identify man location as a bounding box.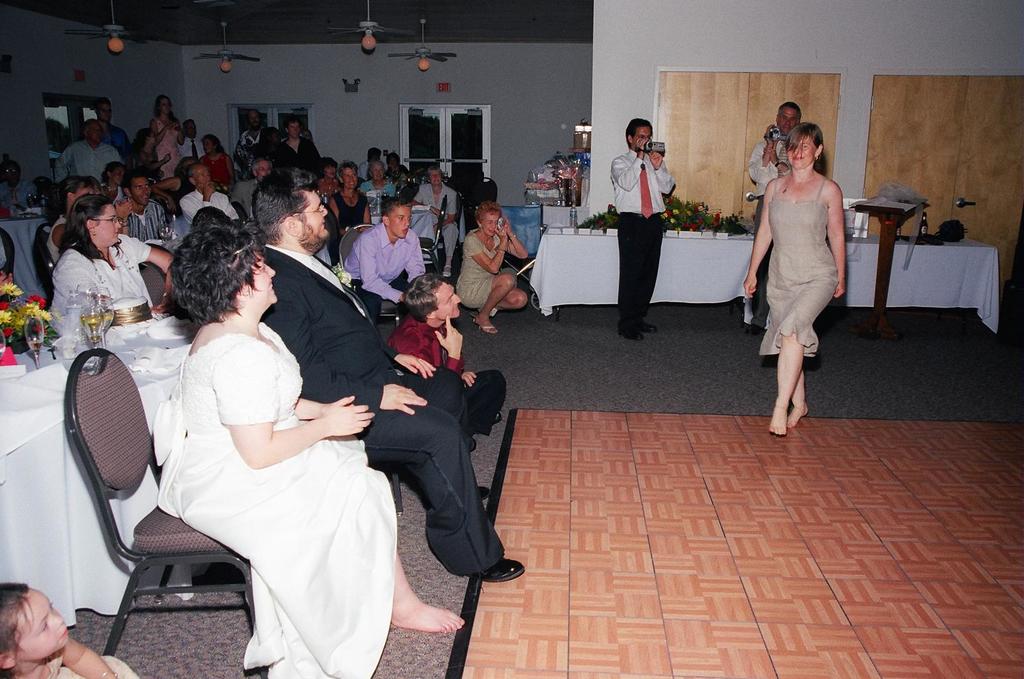
181/164/239/219.
